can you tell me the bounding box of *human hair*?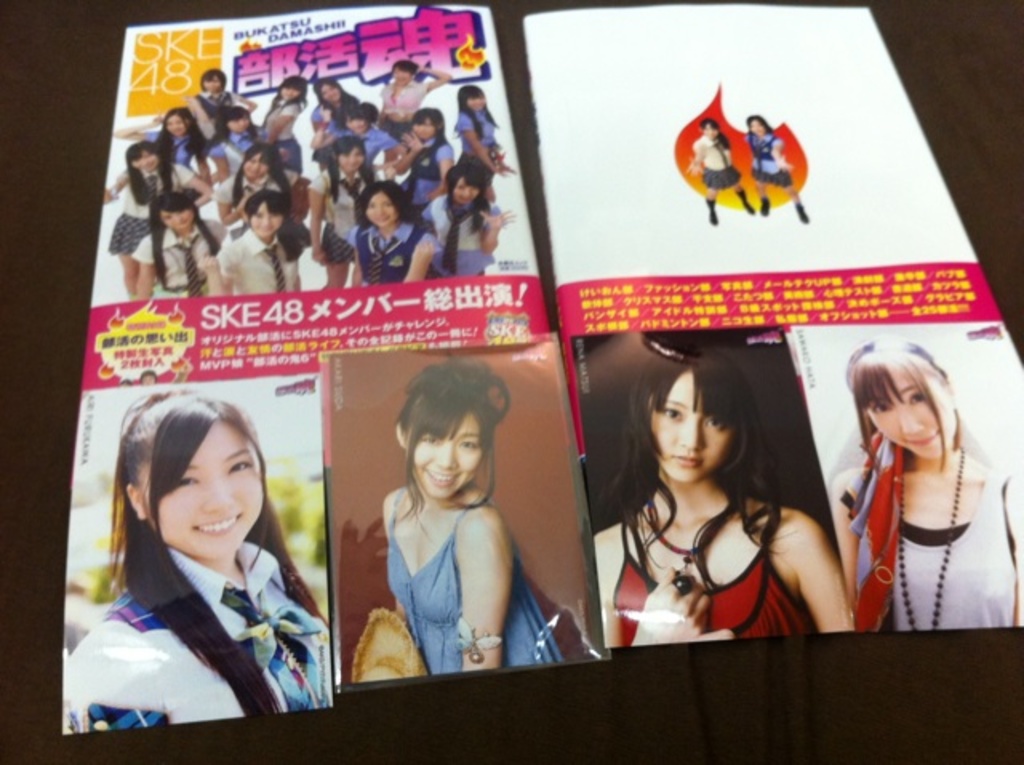
x1=200, y1=64, x2=227, y2=94.
